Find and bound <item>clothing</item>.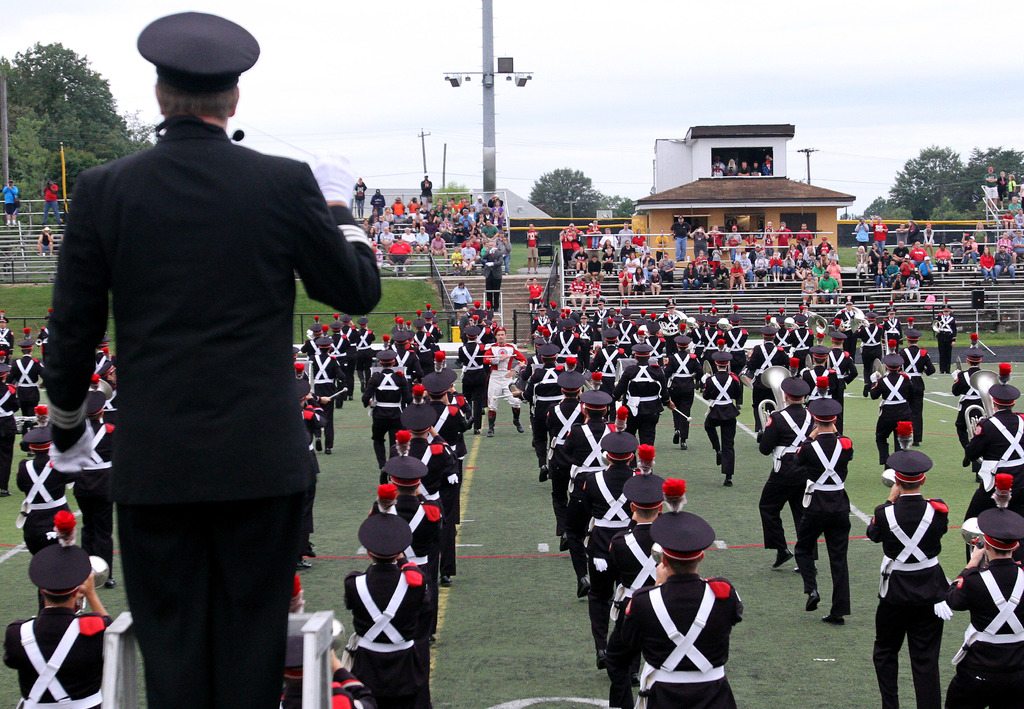
Bound: pyautogui.locateOnScreen(458, 336, 488, 428).
